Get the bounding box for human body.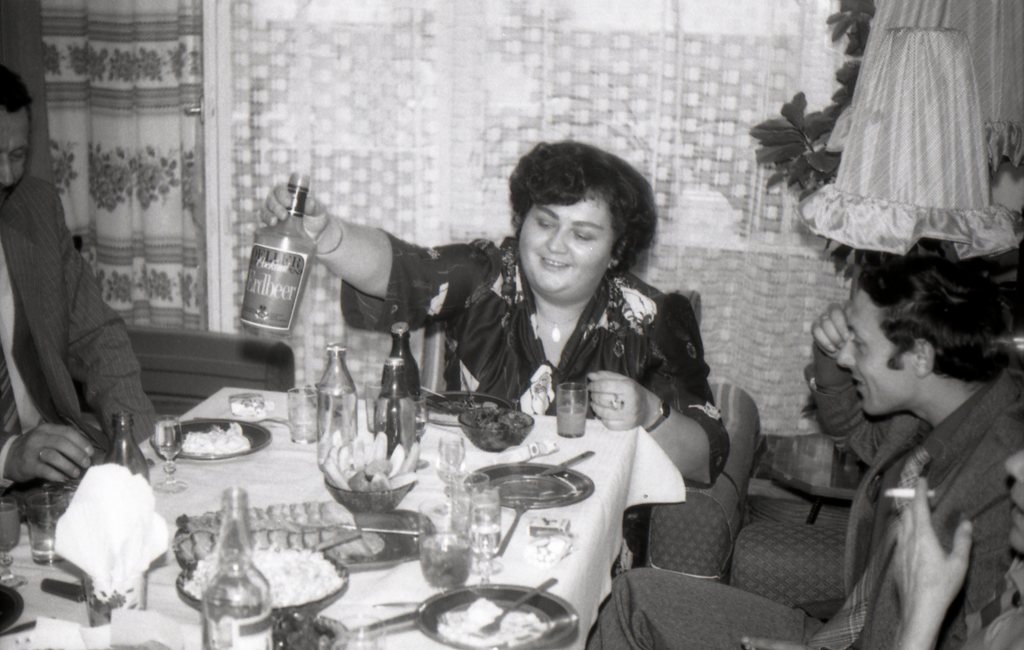
[0,177,173,497].
